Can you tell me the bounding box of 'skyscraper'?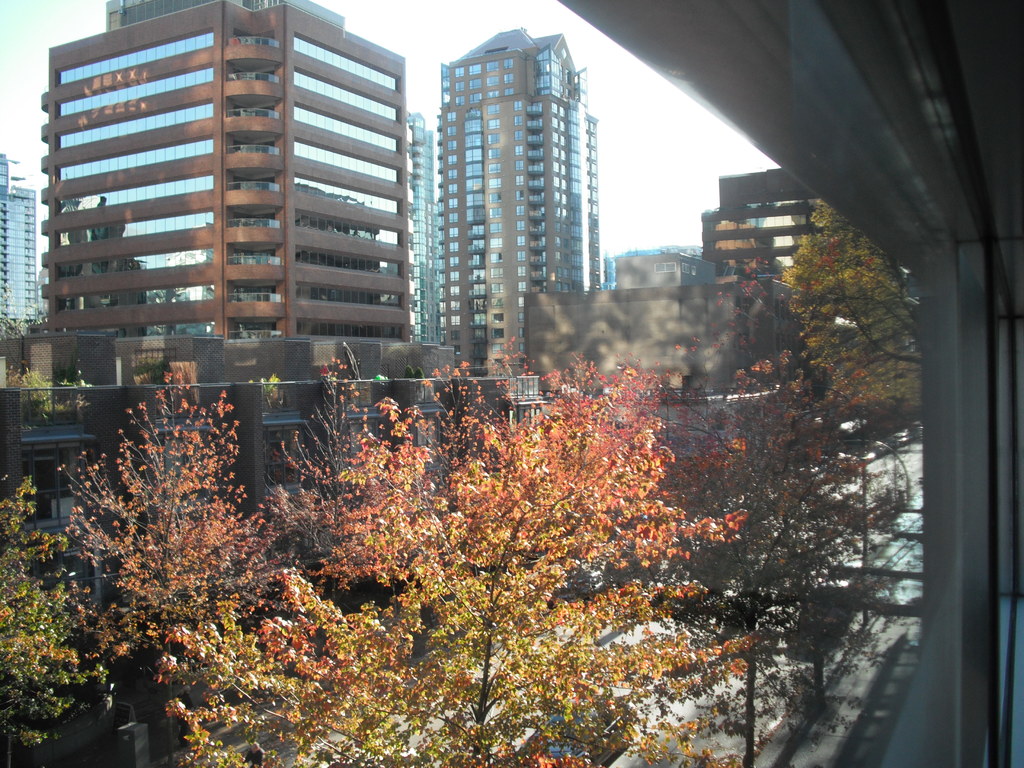
locate(0, 154, 36, 343).
